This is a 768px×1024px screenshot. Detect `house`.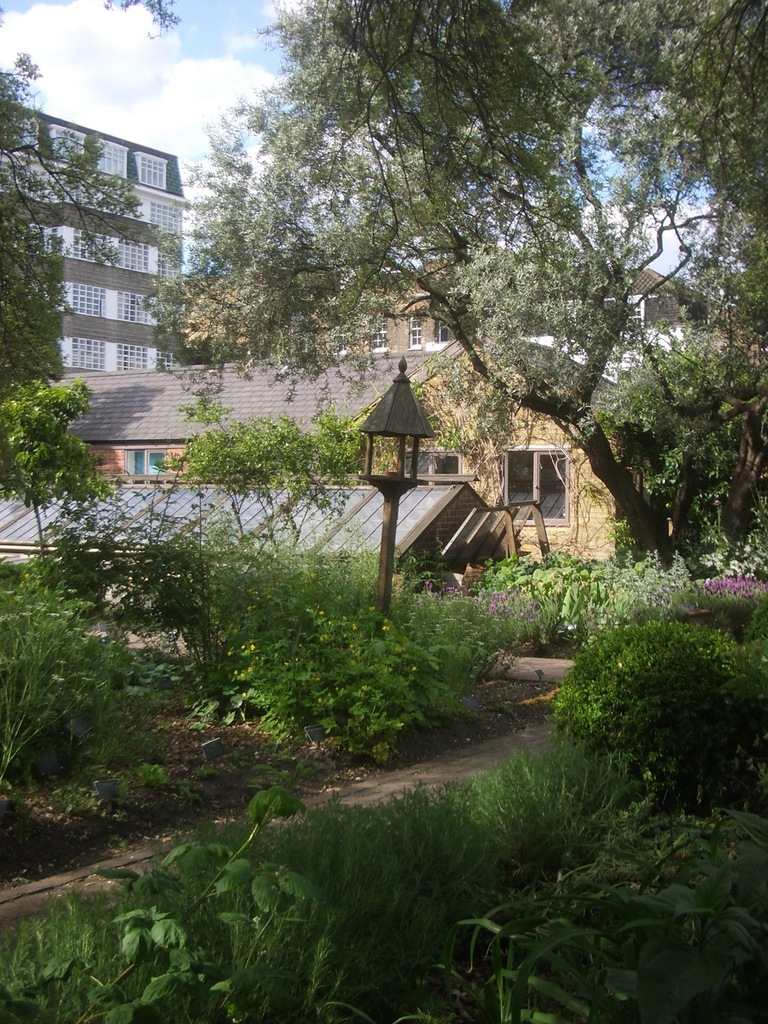
{"left": 65, "top": 335, "right": 614, "bottom": 559}.
